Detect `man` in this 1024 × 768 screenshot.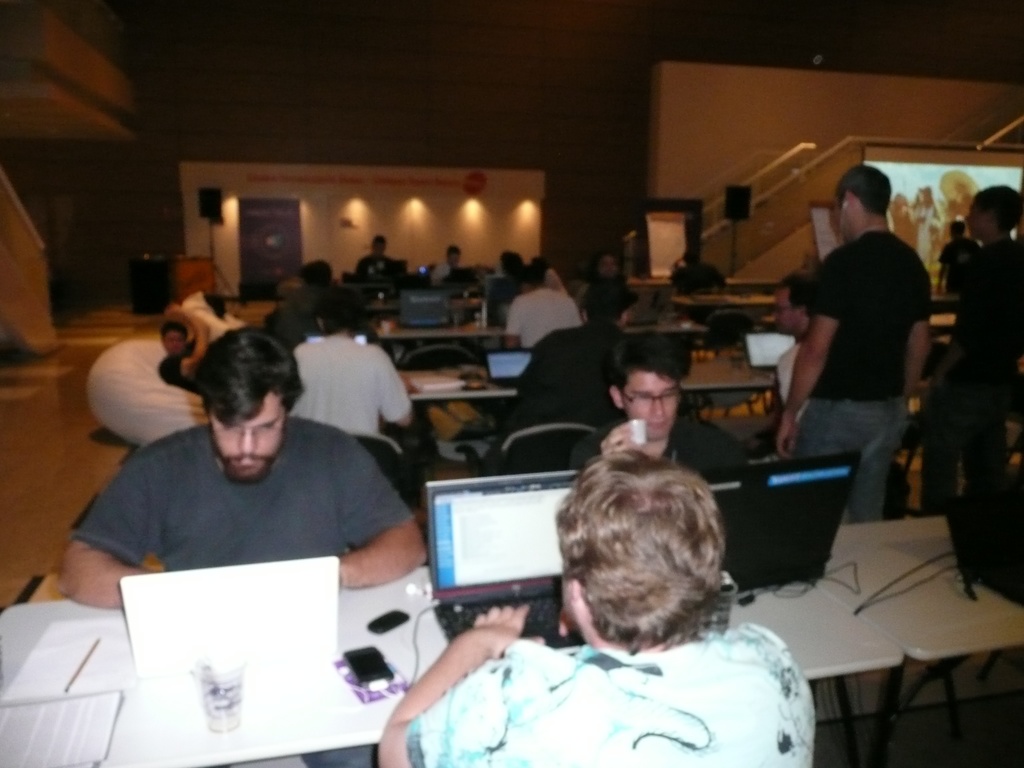
Detection: [left=50, top=329, right=457, bottom=634].
